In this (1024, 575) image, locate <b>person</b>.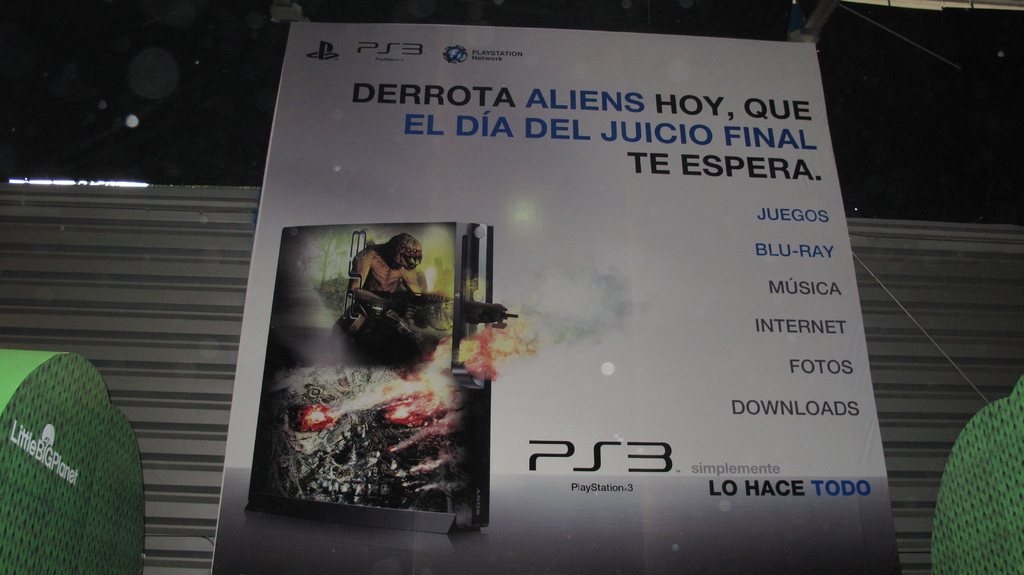
Bounding box: select_region(342, 235, 427, 317).
